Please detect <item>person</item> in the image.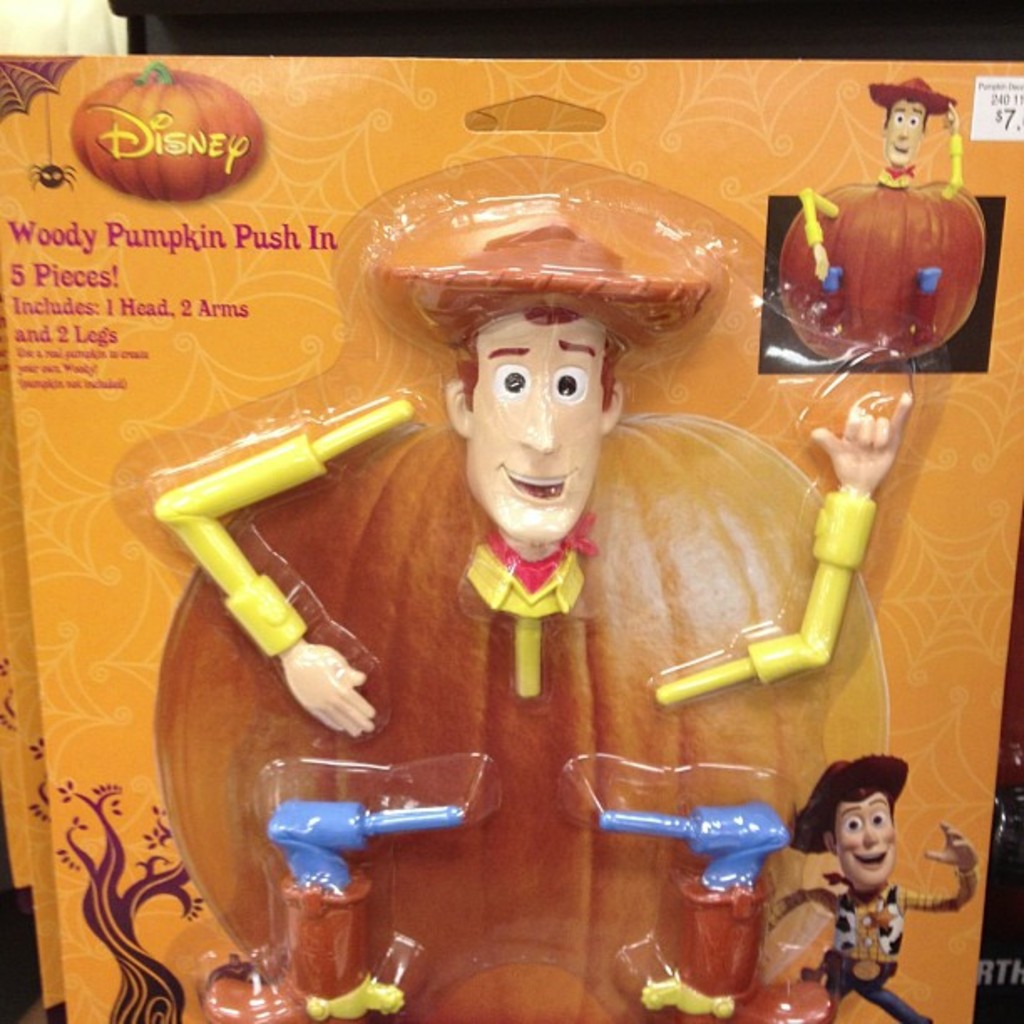
select_region(795, 77, 960, 264).
